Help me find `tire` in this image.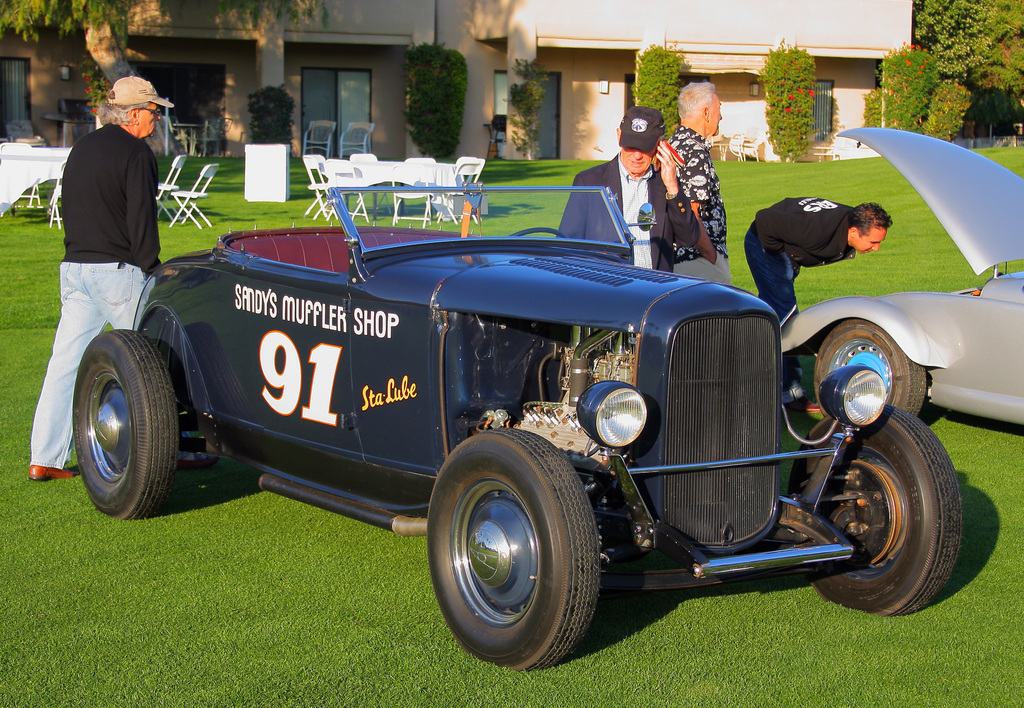
Found it: (427,430,600,675).
